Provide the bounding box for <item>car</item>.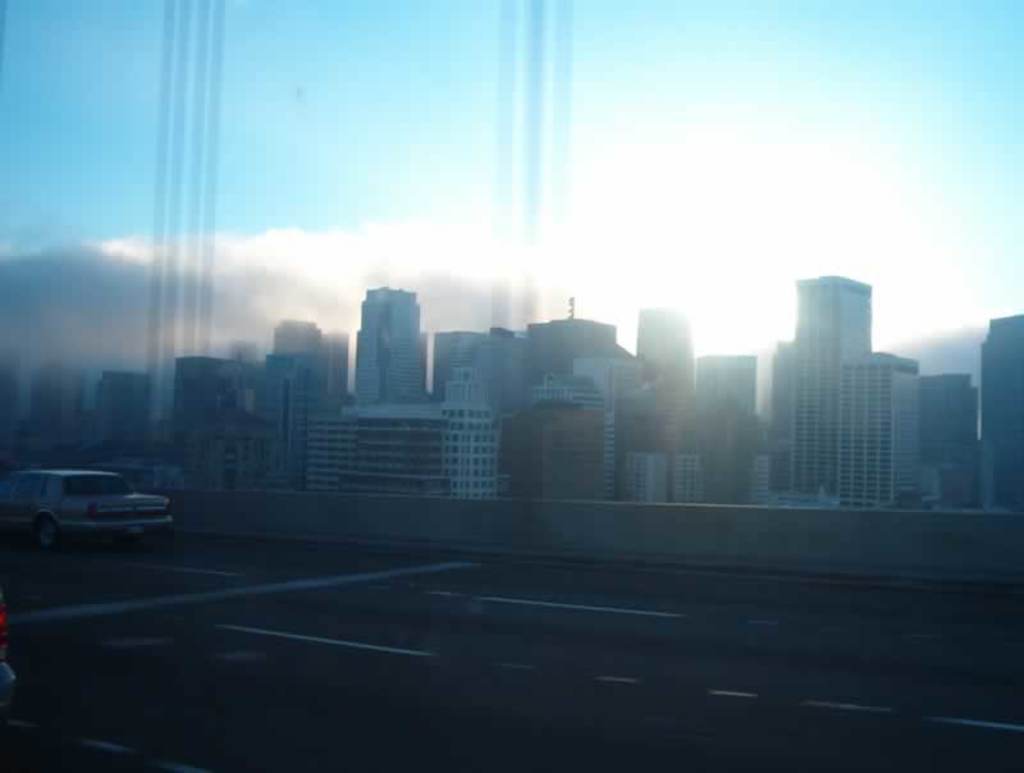
left=0, top=467, right=173, bottom=549.
